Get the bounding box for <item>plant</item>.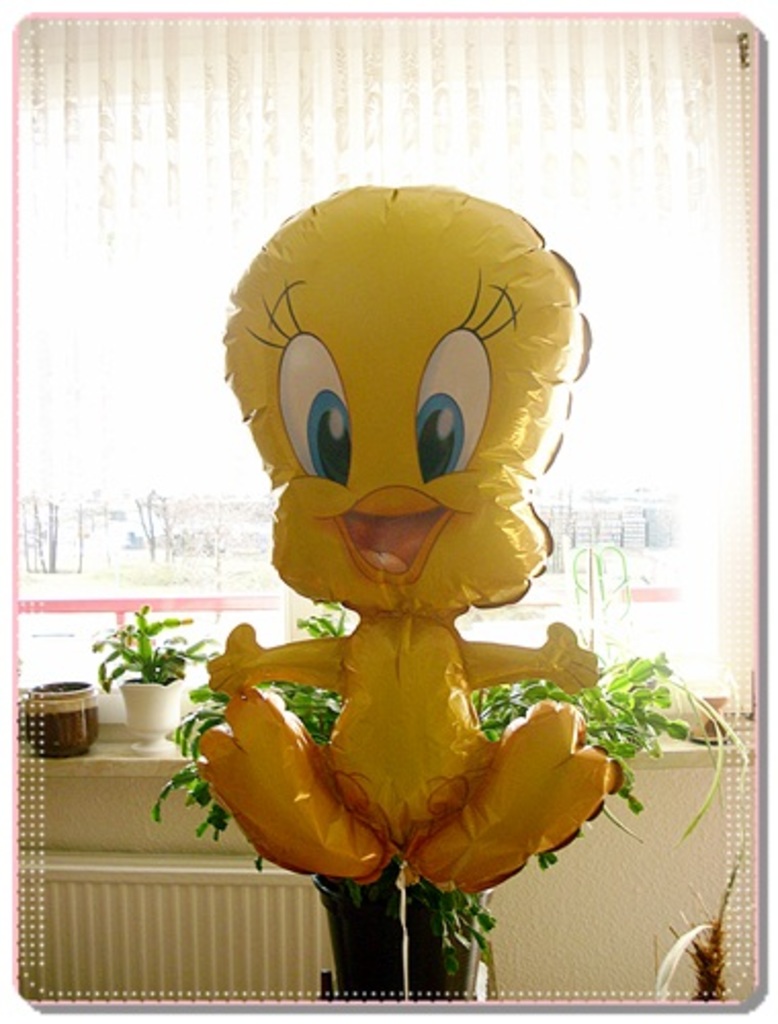
<bbox>669, 842, 739, 995</bbox>.
